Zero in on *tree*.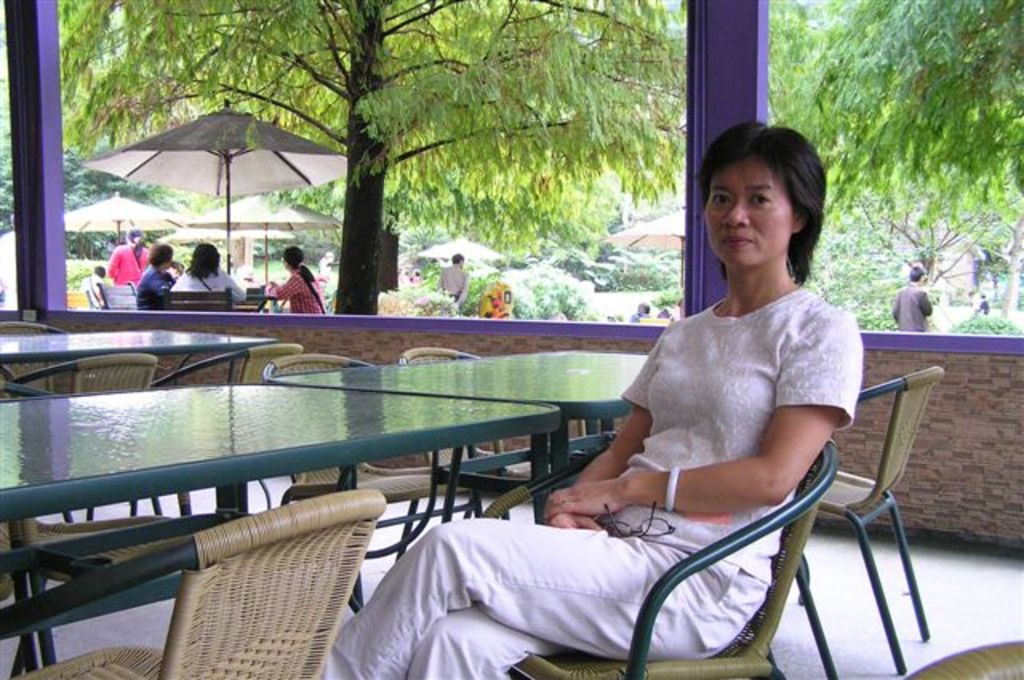
Zeroed in: 67,0,1022,315.
